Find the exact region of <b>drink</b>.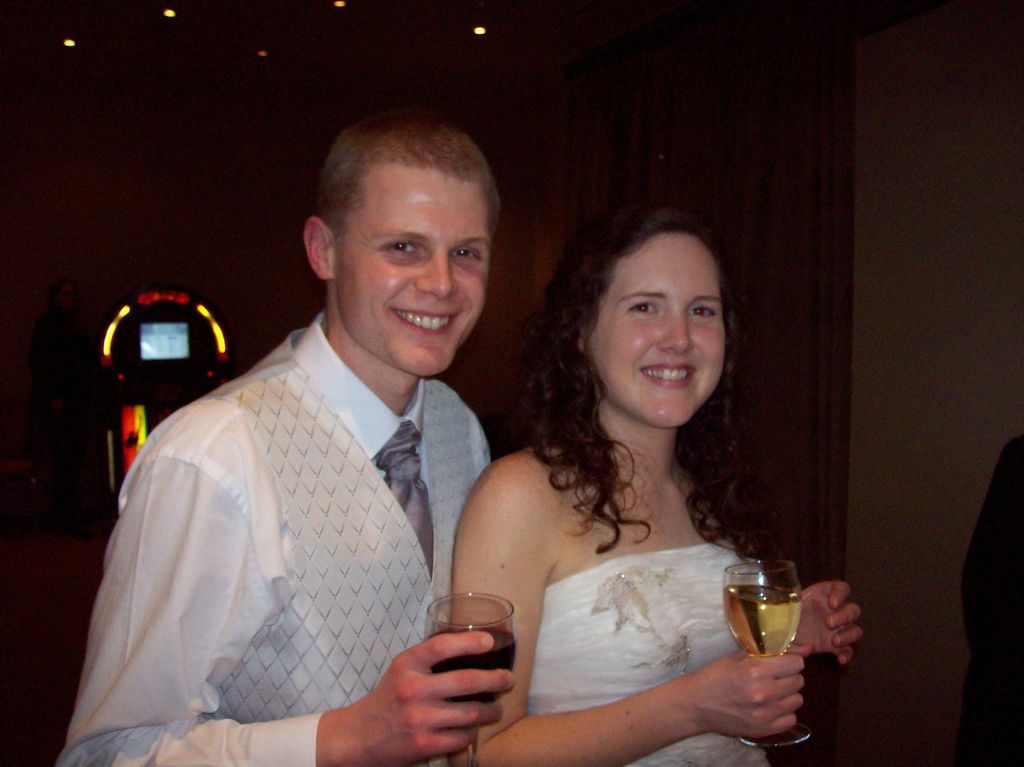
Exact region: rect(426, 628, 515, 703).
